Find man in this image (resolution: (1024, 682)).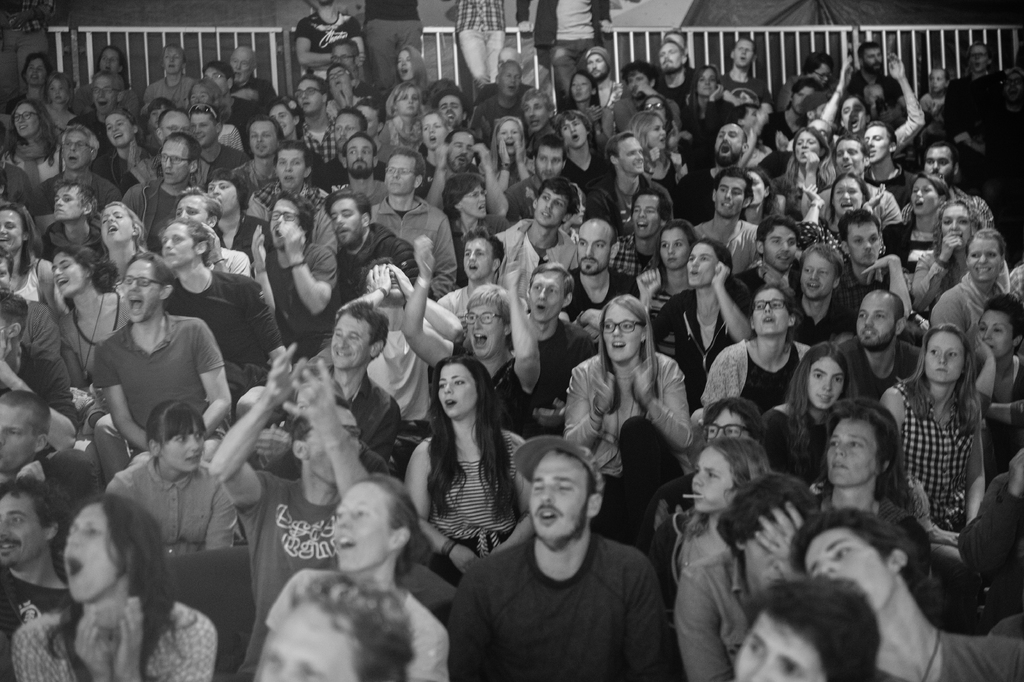
[232, 113, 283, 191].
